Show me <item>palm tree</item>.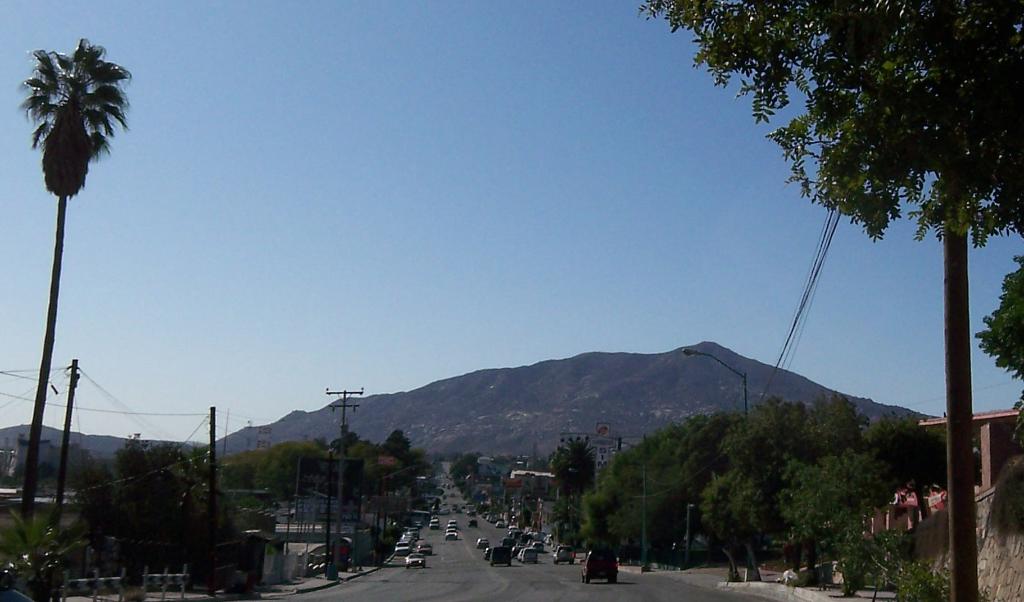
<item>palm tree</item> is here: bbox=[19, 24, 132, 536].
